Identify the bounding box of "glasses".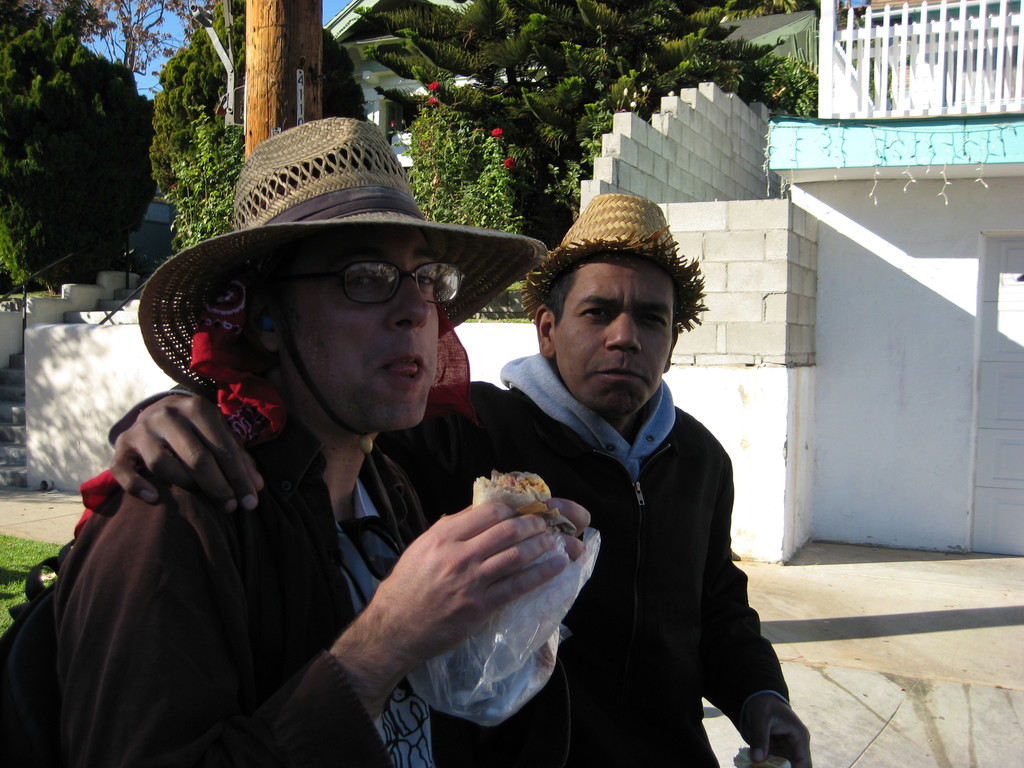
bbox=[304, 247, 474, 320].
